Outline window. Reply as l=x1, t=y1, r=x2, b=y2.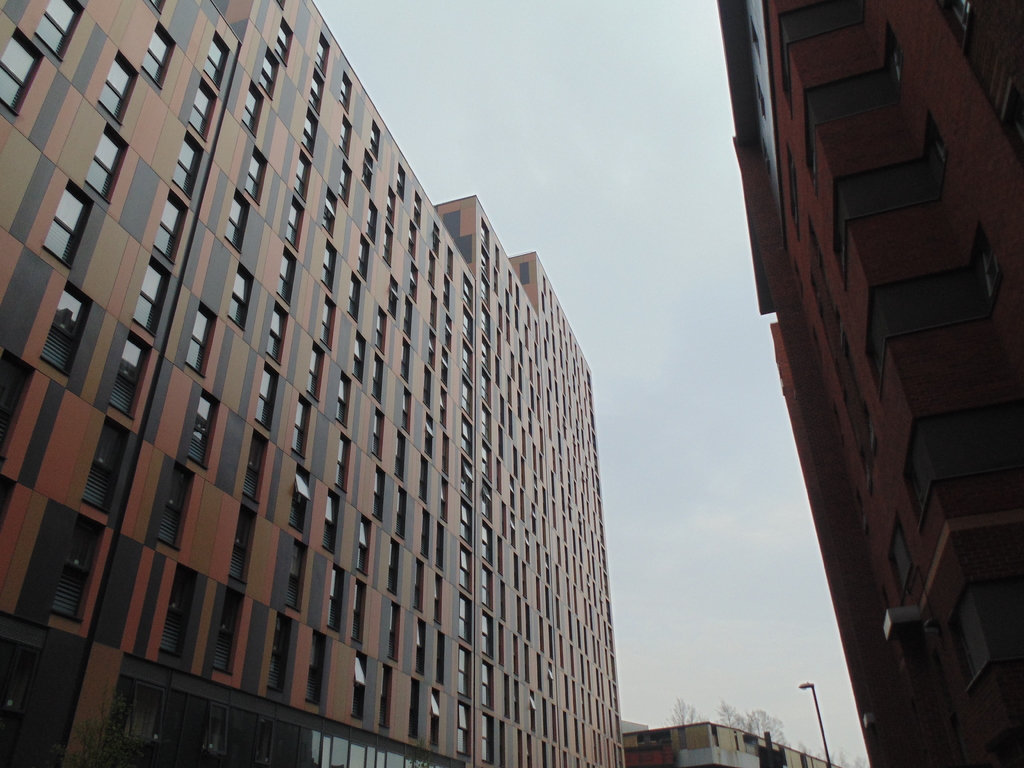
l=381, t=666, r=390, b=725.
